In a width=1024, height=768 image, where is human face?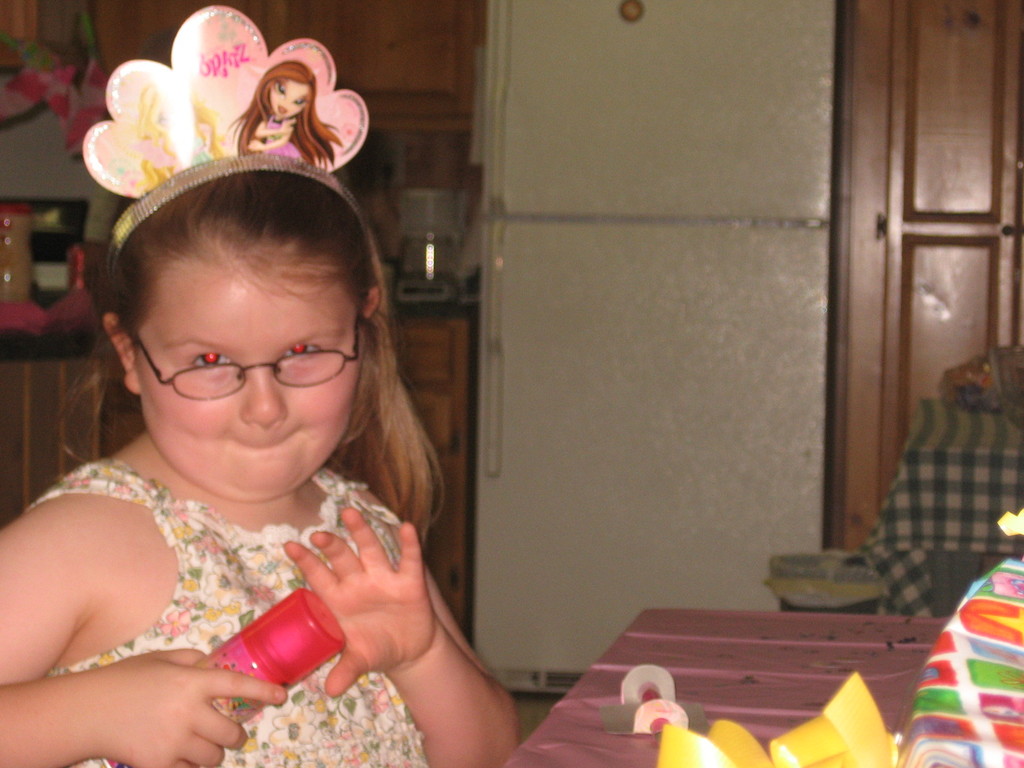
[138, 262, 358, 492].
